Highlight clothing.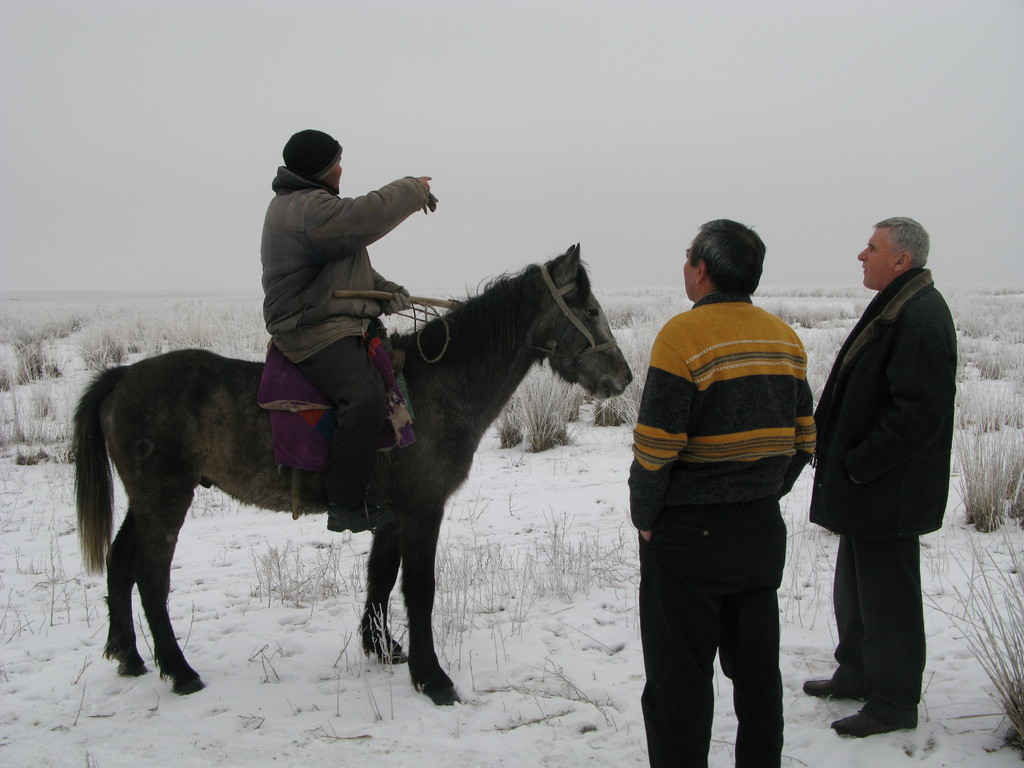
Highlighted region: bbox=[258, 166, 433, 518].
